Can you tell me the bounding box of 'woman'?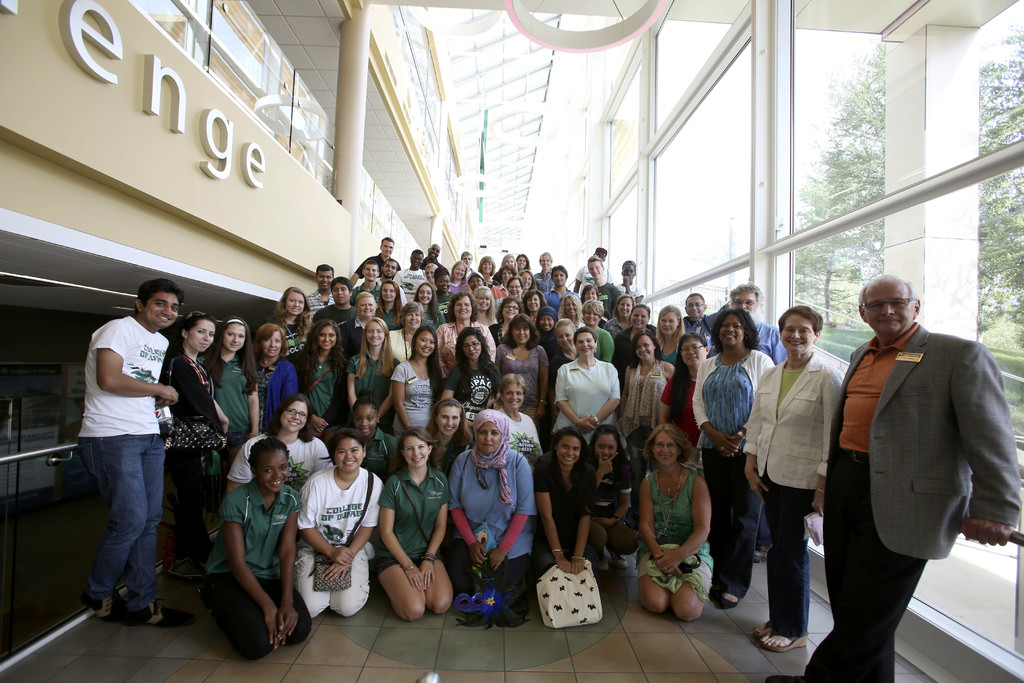
l=470, t=287, r=499, b=333.
